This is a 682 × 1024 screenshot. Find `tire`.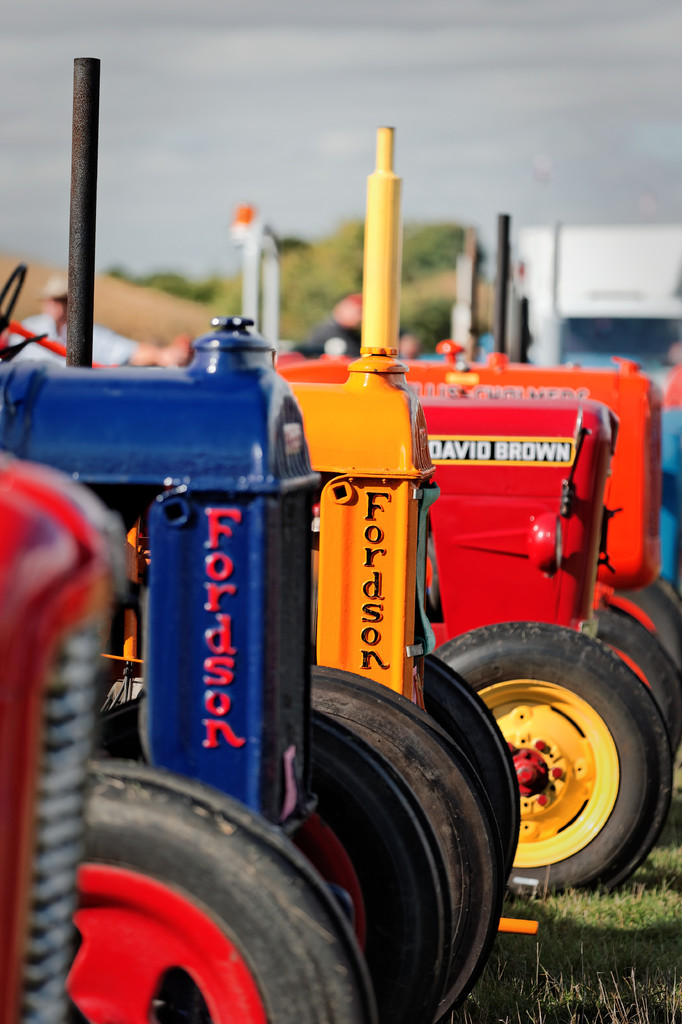
Bounding box: detection(423, 617, 670, 899).
